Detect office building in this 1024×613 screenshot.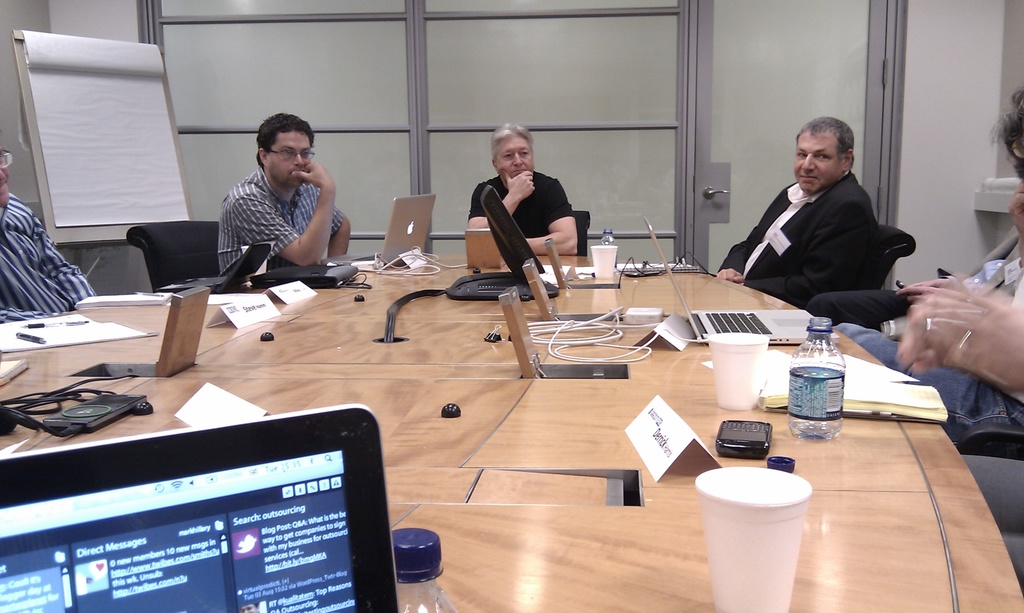
Detection: pyautogui.locateOnScreen(13, 4, 940, 594).
